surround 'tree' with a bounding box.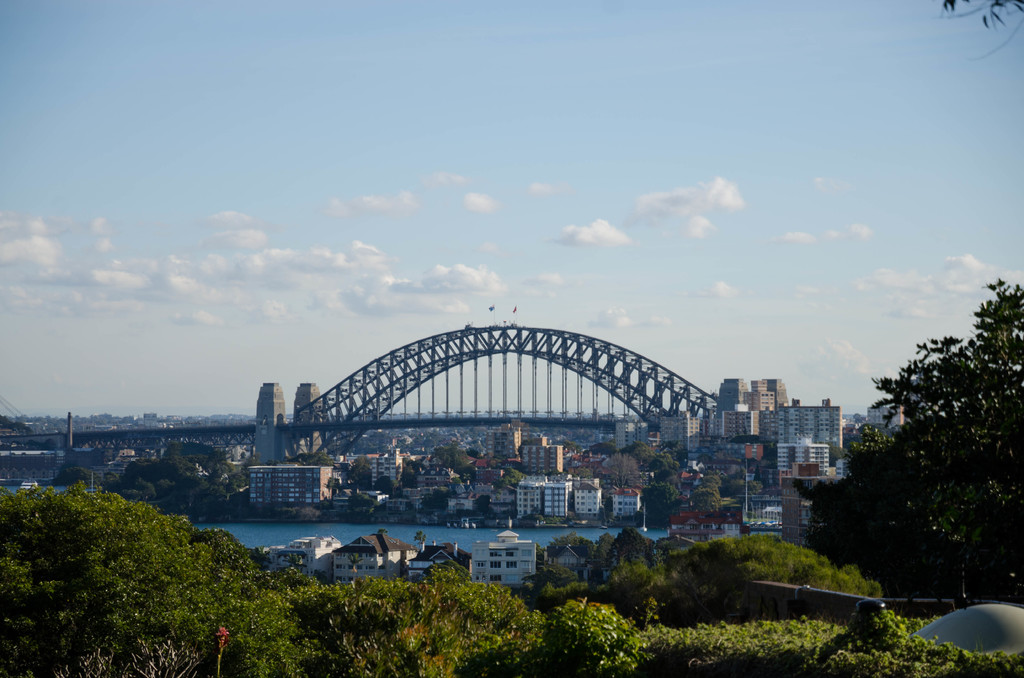
region(685, 481, 728, 520).
